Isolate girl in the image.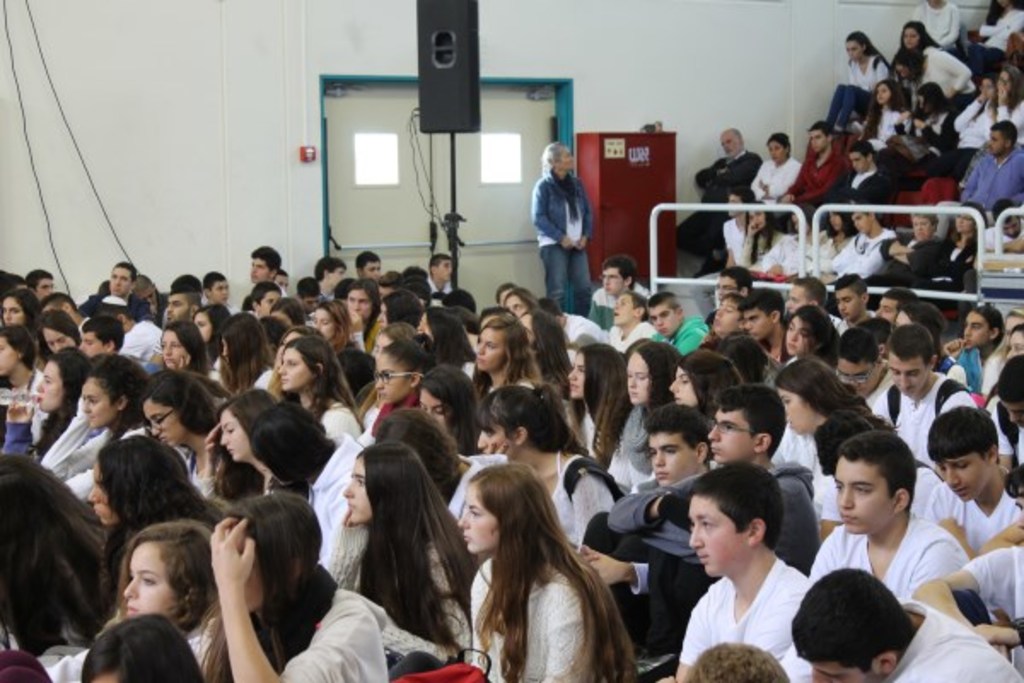
Isolated region: 471:319:541:384.
